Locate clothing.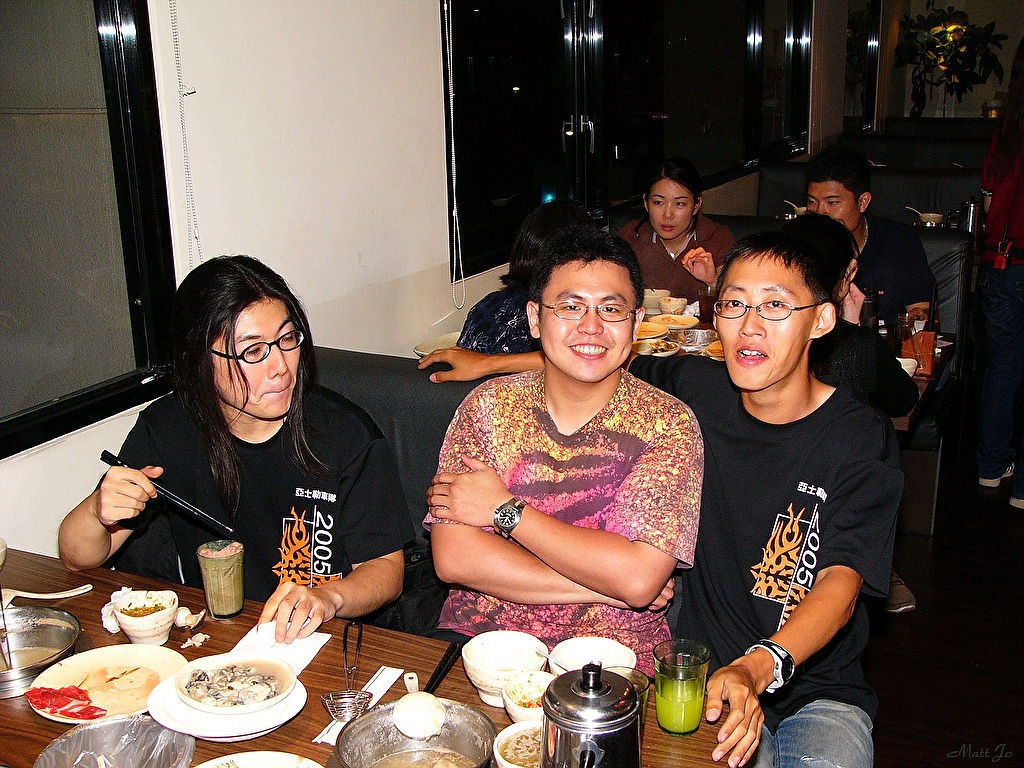
Bounding box: <region>736, 691, 886, 767</region>.
